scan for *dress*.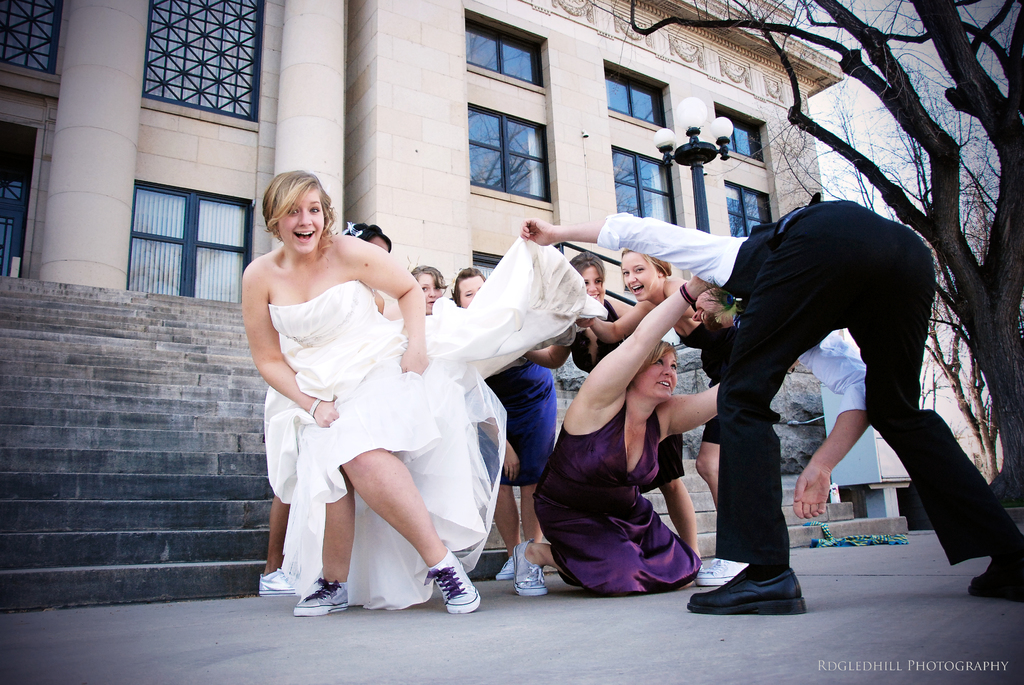
Scan result: box(280, 233, 612, 610).
